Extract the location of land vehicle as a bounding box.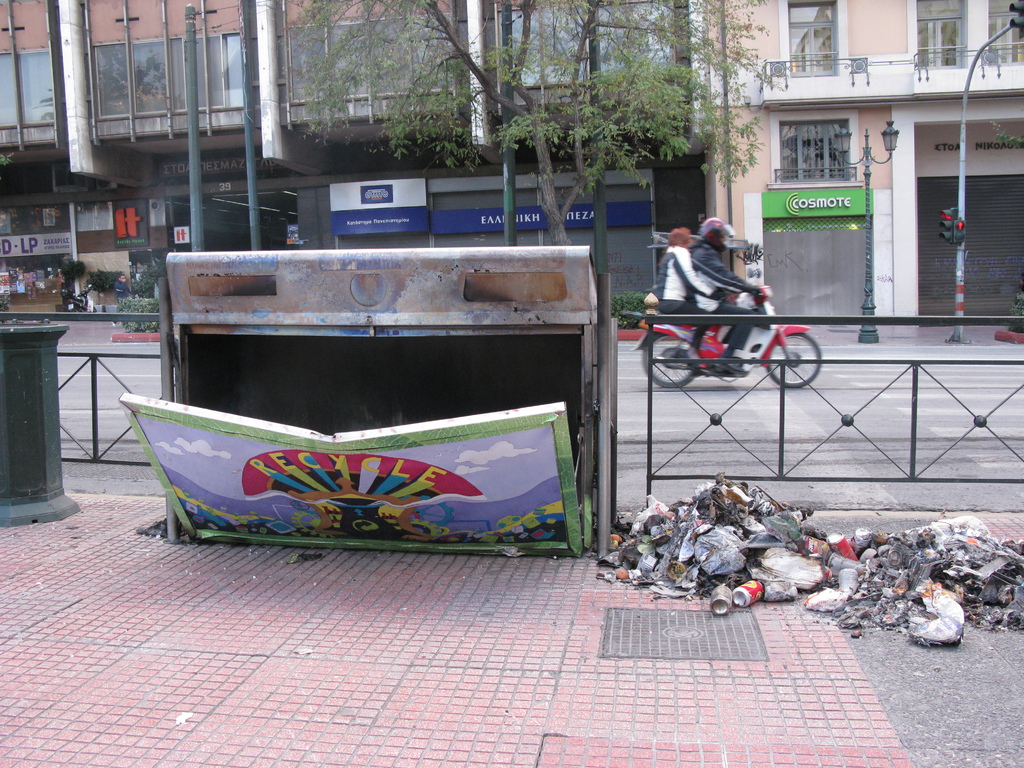
l=68, t=285, r=92, b=312.
